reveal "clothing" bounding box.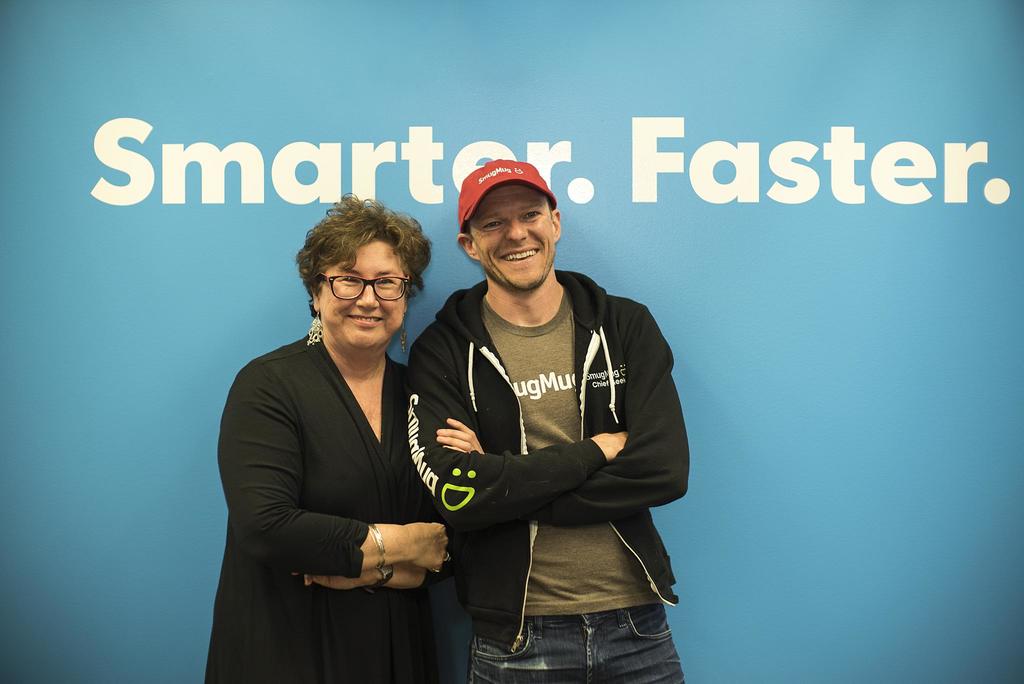
Revealed: select_region(202, 329, 454, 683).
